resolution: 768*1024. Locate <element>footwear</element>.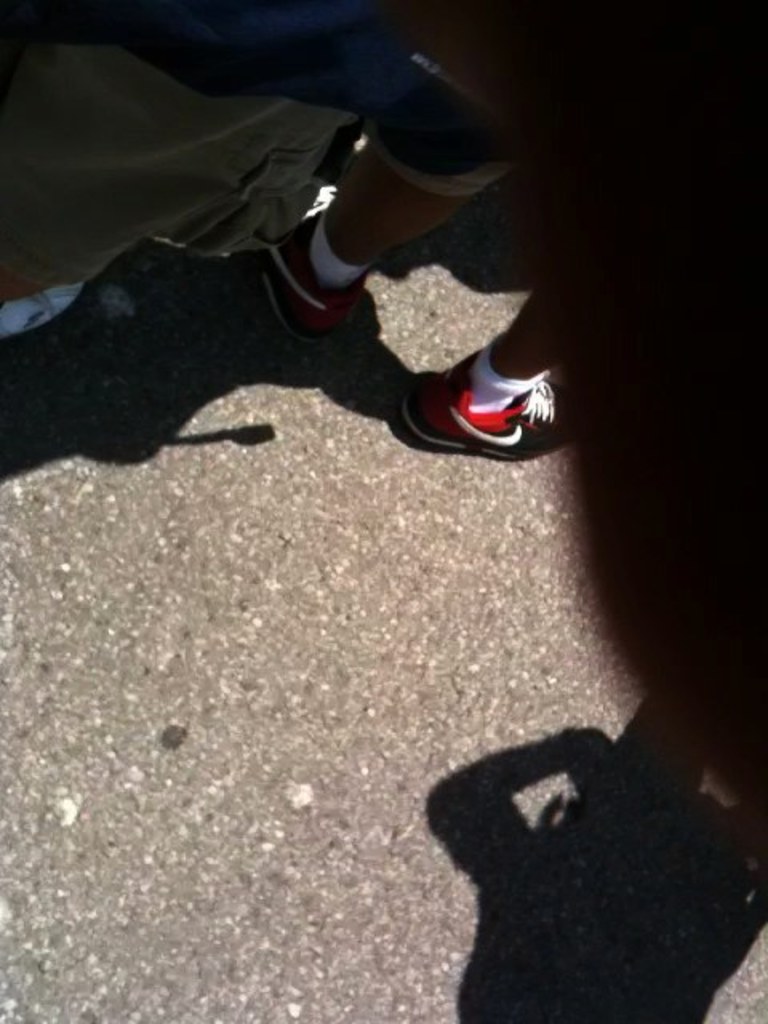
(left=258, top=237, right=365, bottom=352).
